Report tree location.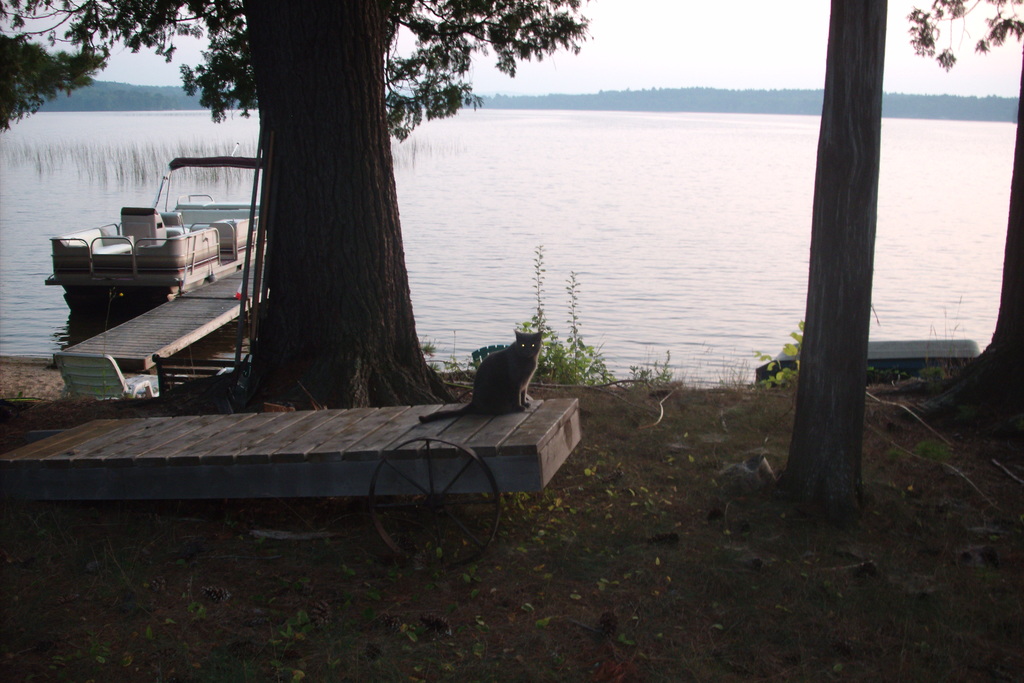
Report: bbox(0, 0, 589, 407).
